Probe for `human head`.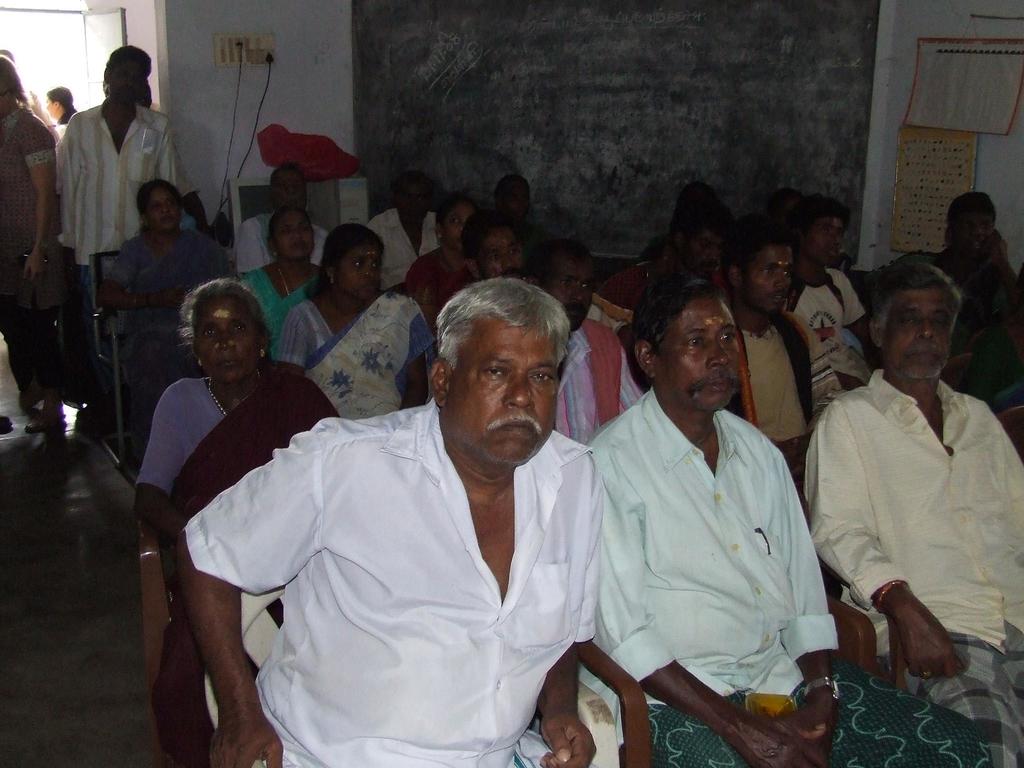
Probe result: box(100, 41, 153, 106).
